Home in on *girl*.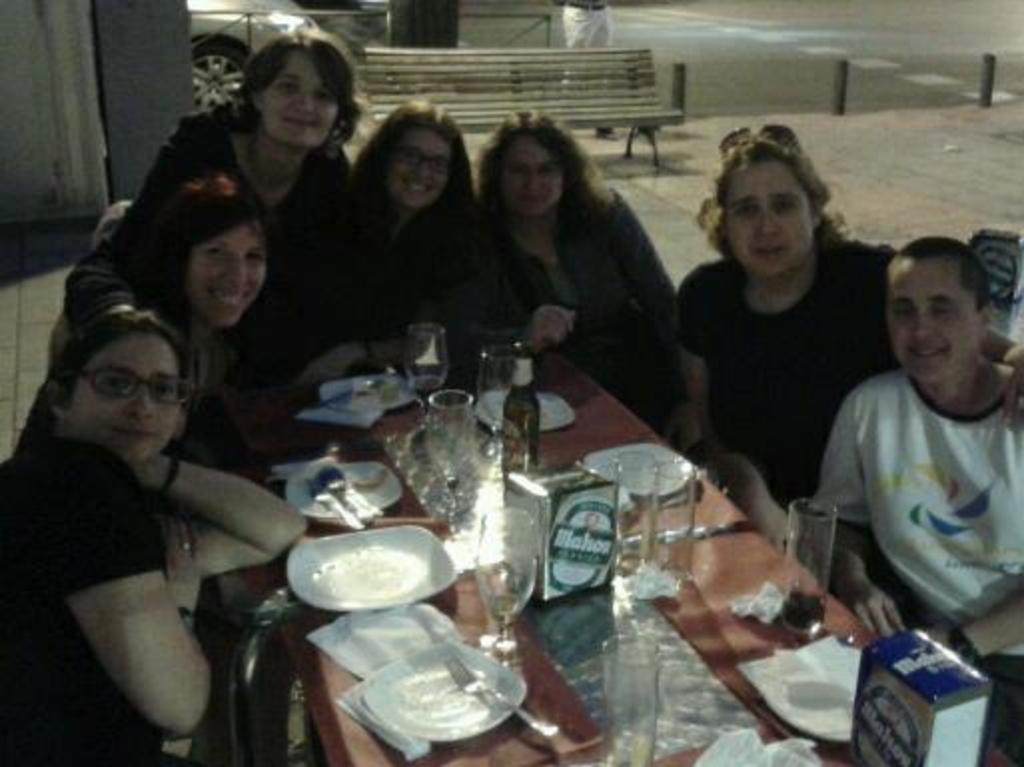
Homed in at <bbox>64, 192, 277, 473</bbox>.
